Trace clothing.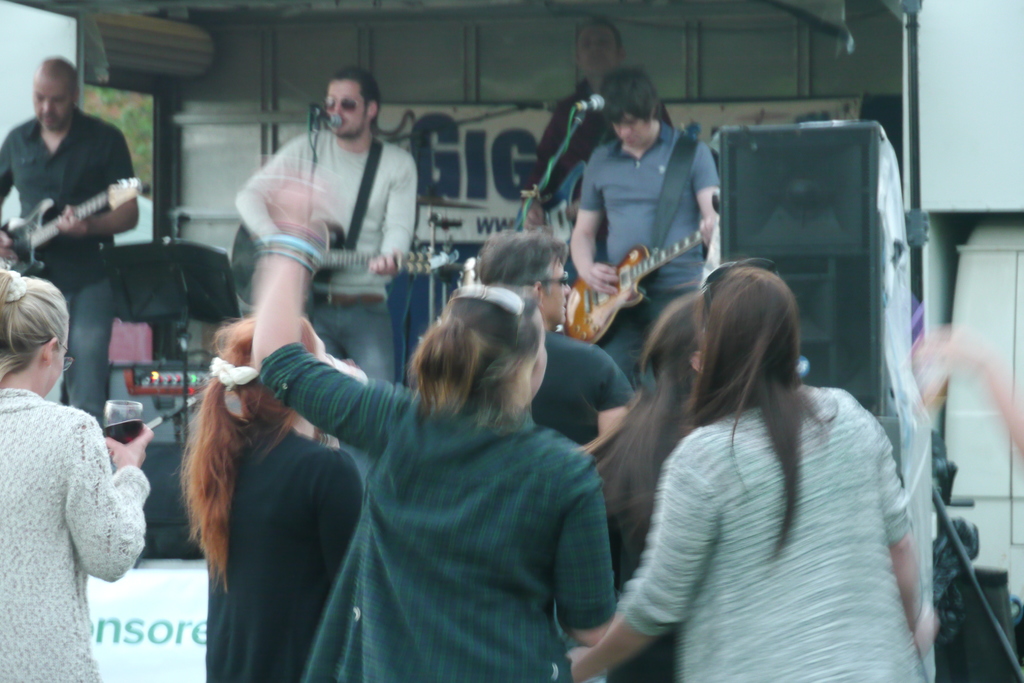
Traced to {"x1": 582, "y1": 113, "x2": 719, "y2": 381}.
